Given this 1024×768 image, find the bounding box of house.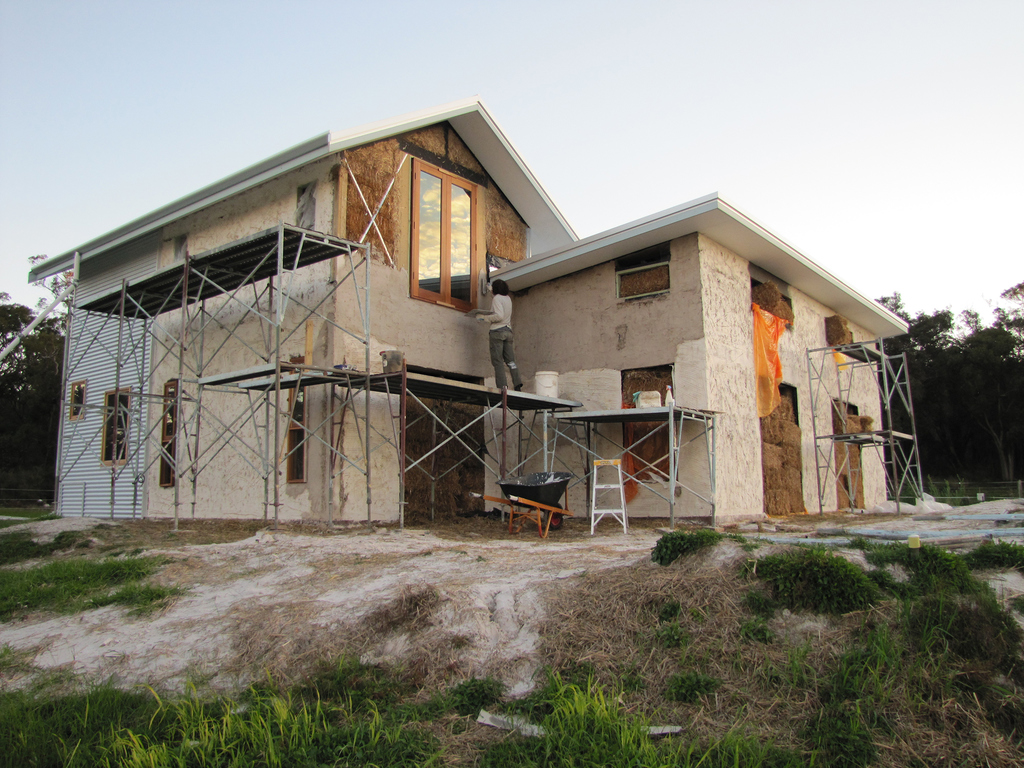
(19,105,593,528).
